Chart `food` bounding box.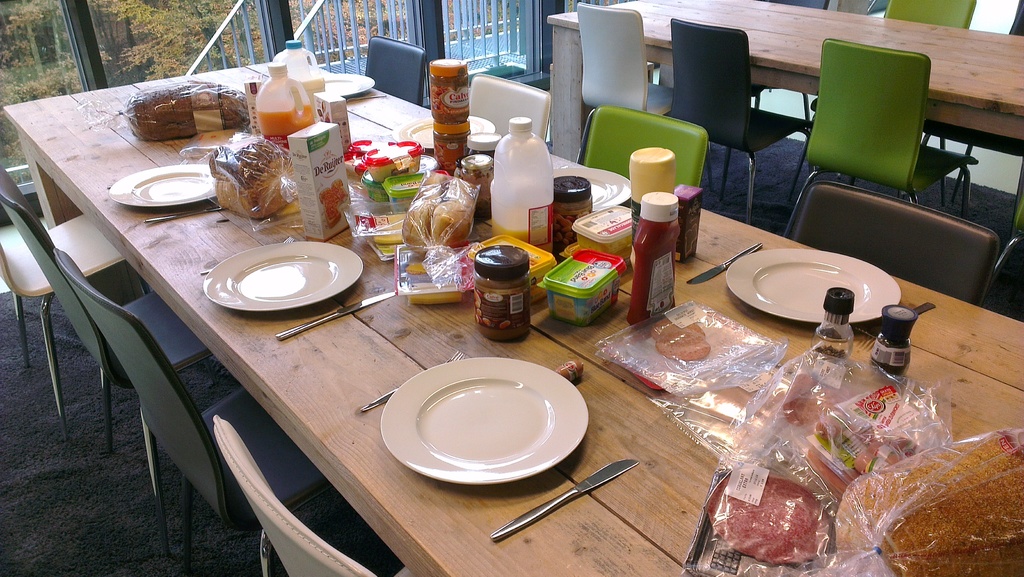
Charted: select_region(649, 316, 708, 341).
